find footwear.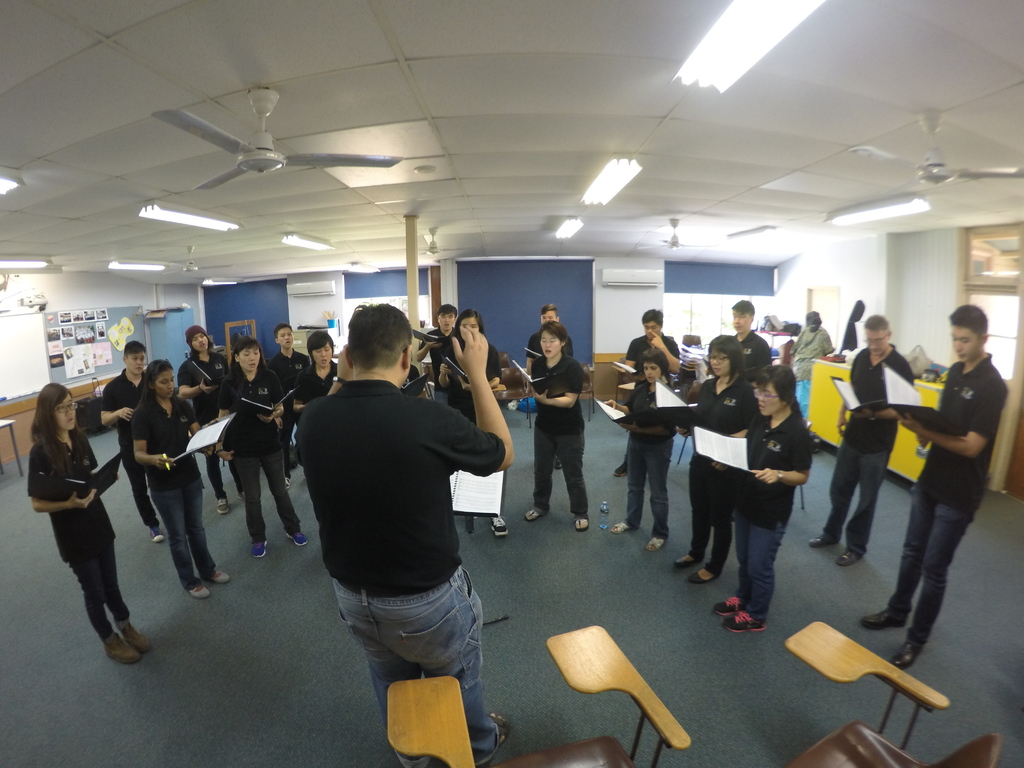
BBox(251, 533, 266, 563).
